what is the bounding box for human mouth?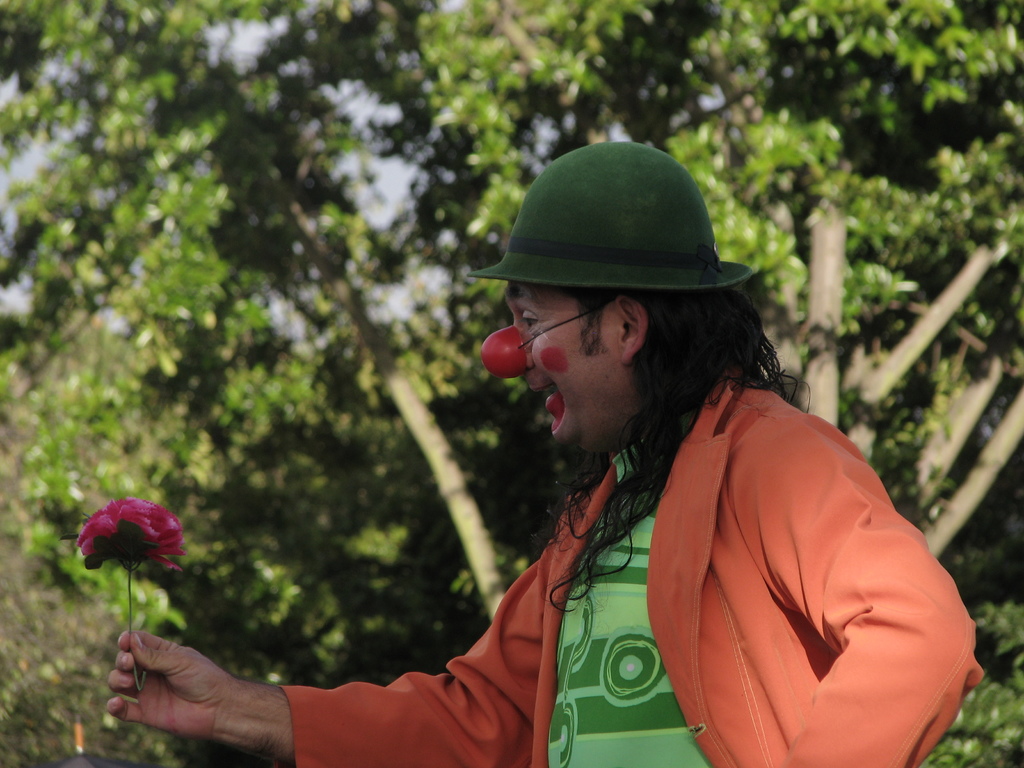
527:374:577:444.
